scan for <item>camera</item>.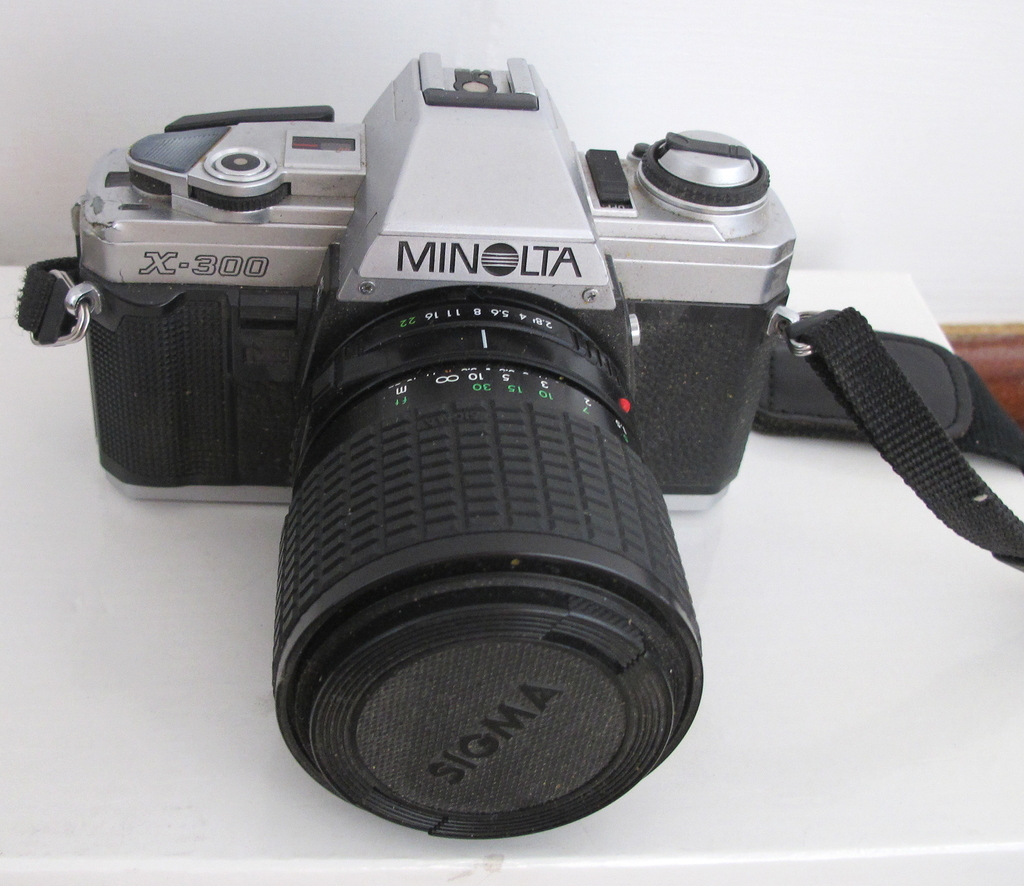
Scan result: x1=71, y1=53, x2=798, y2=844.
